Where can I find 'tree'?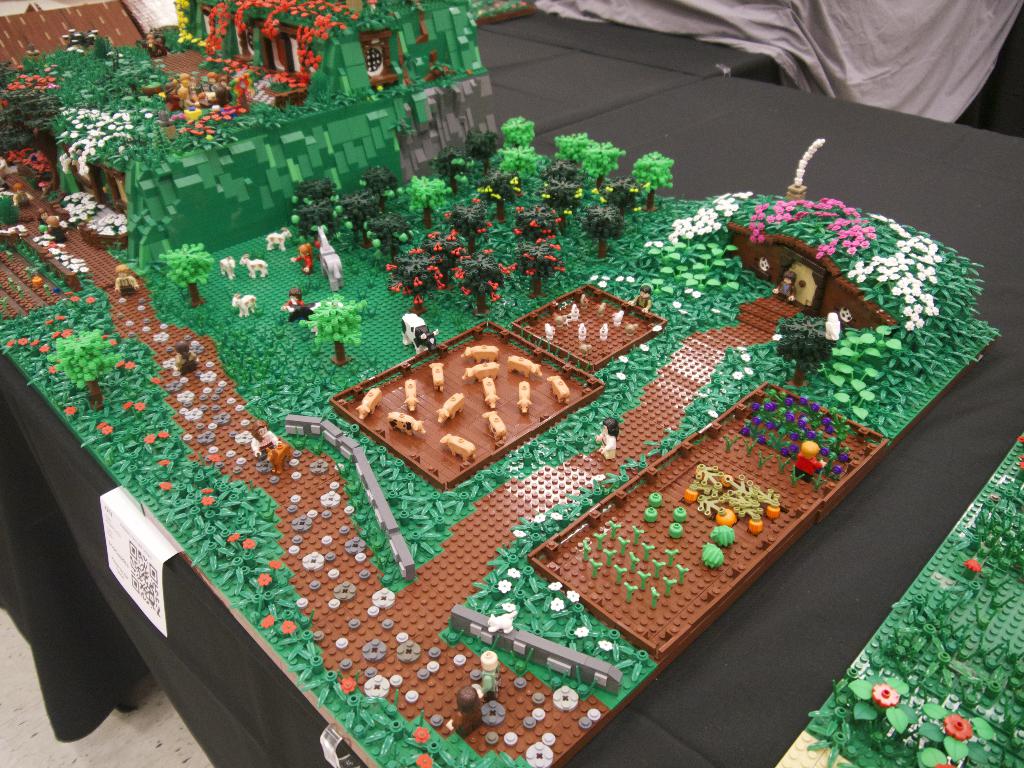
You can find it at 416 227 467 283.
